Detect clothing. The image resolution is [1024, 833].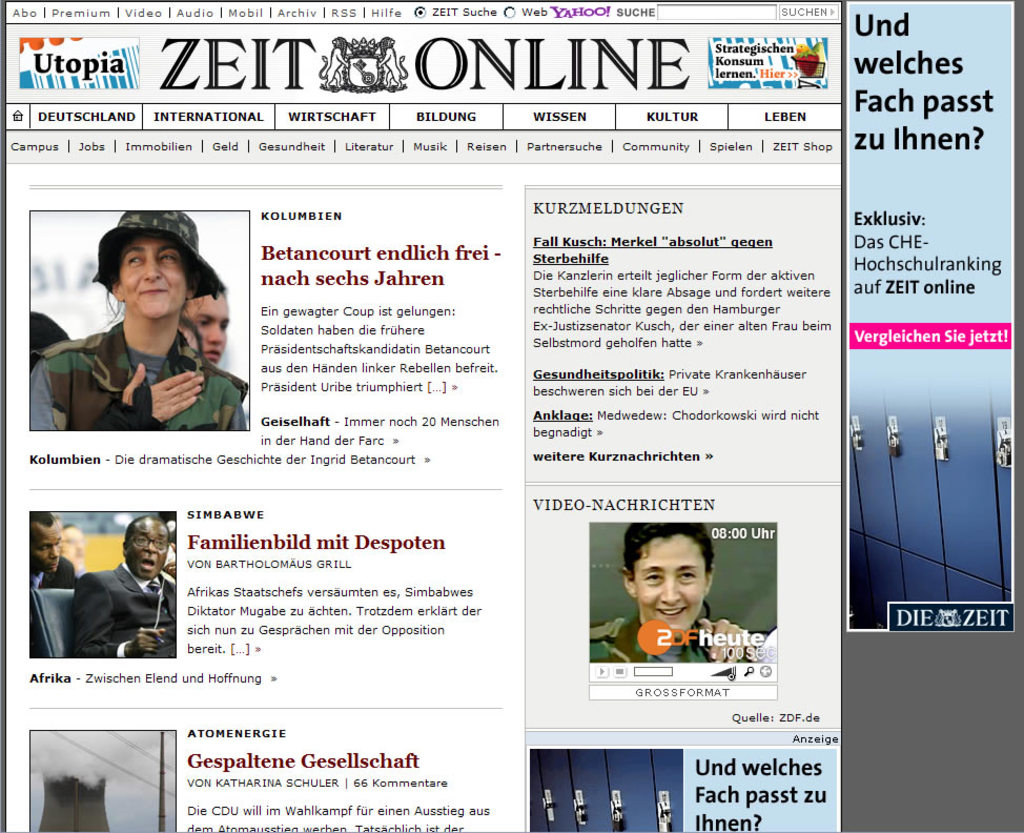
region(70, 561, 176, 658).
